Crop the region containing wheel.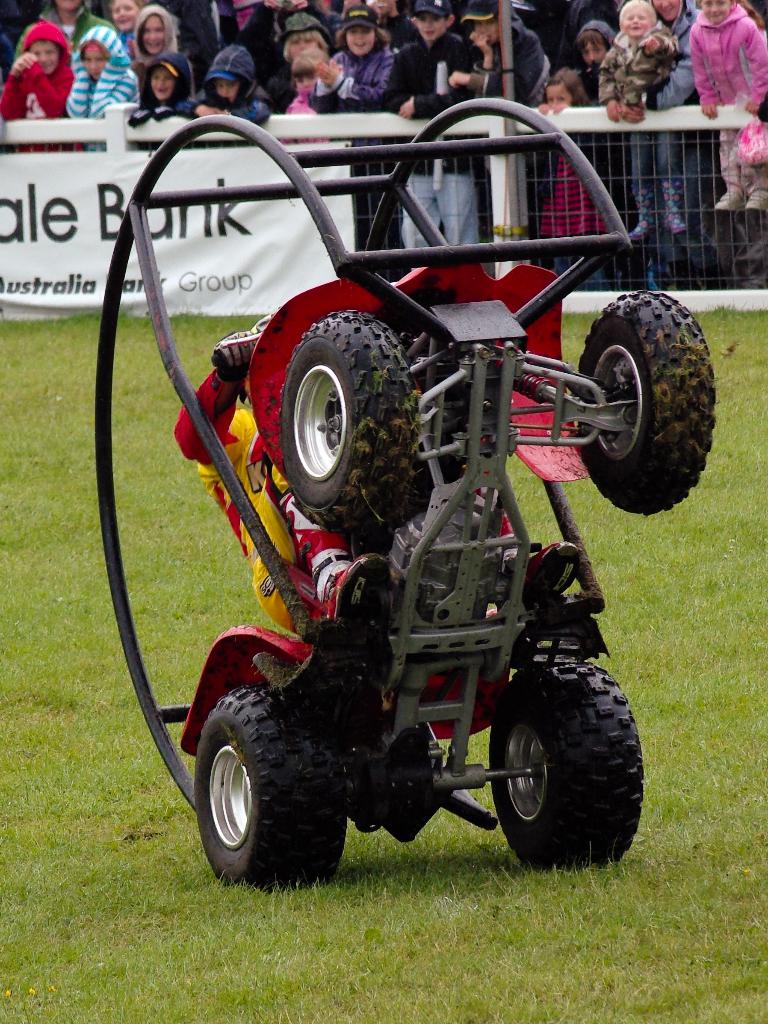
Crop region: bbox=[579, 290, 721, 515].
